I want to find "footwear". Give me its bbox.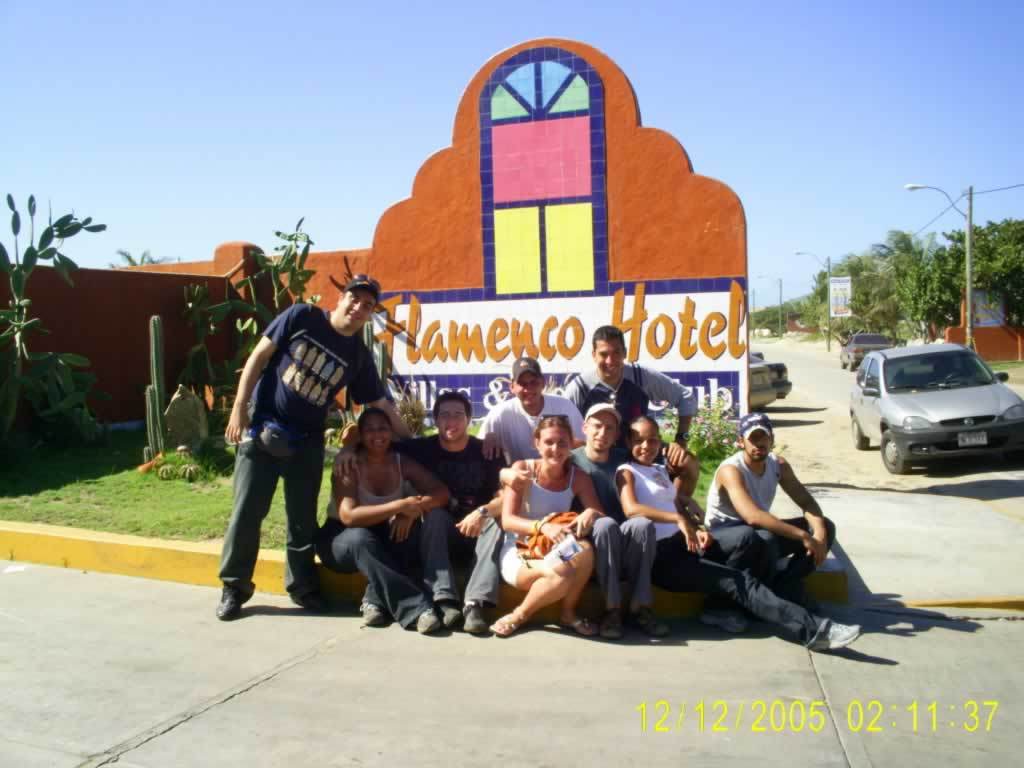
bbox=[558, 617, 597, 634].
